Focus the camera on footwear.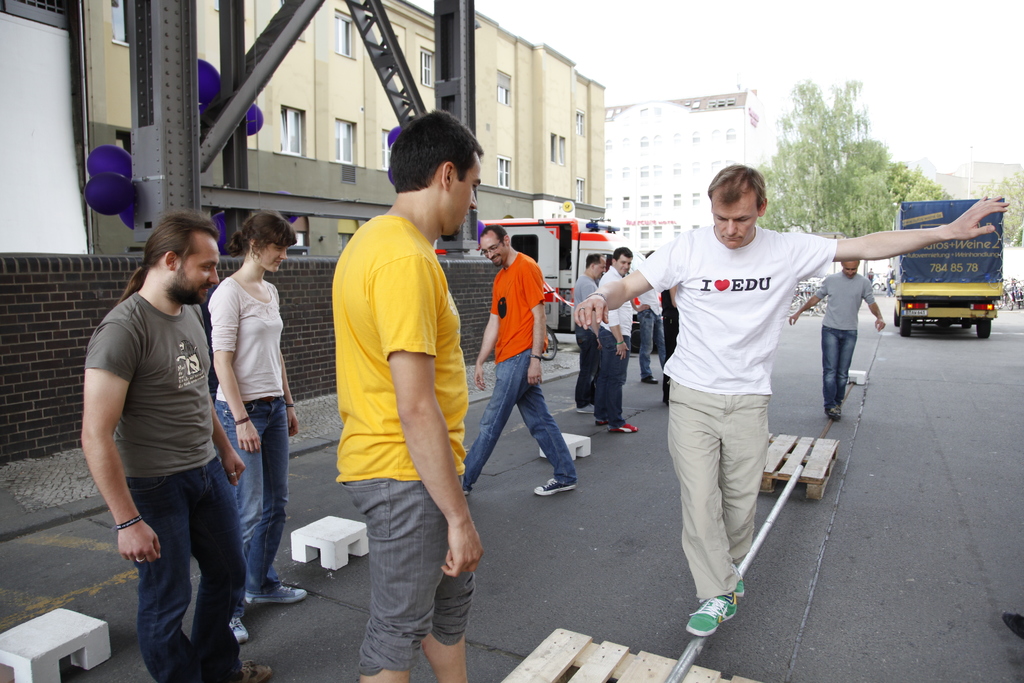
Focus region: <box>572,402,595,415</box>.
